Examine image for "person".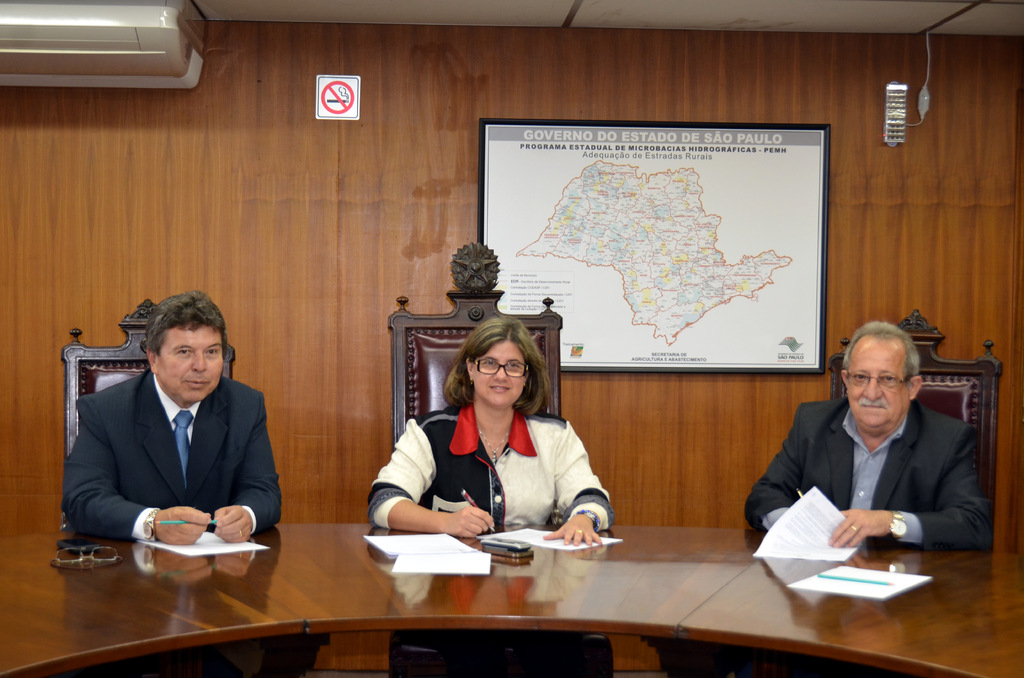
Examination result: (left=745, top=315, right=994, bottom=550).
